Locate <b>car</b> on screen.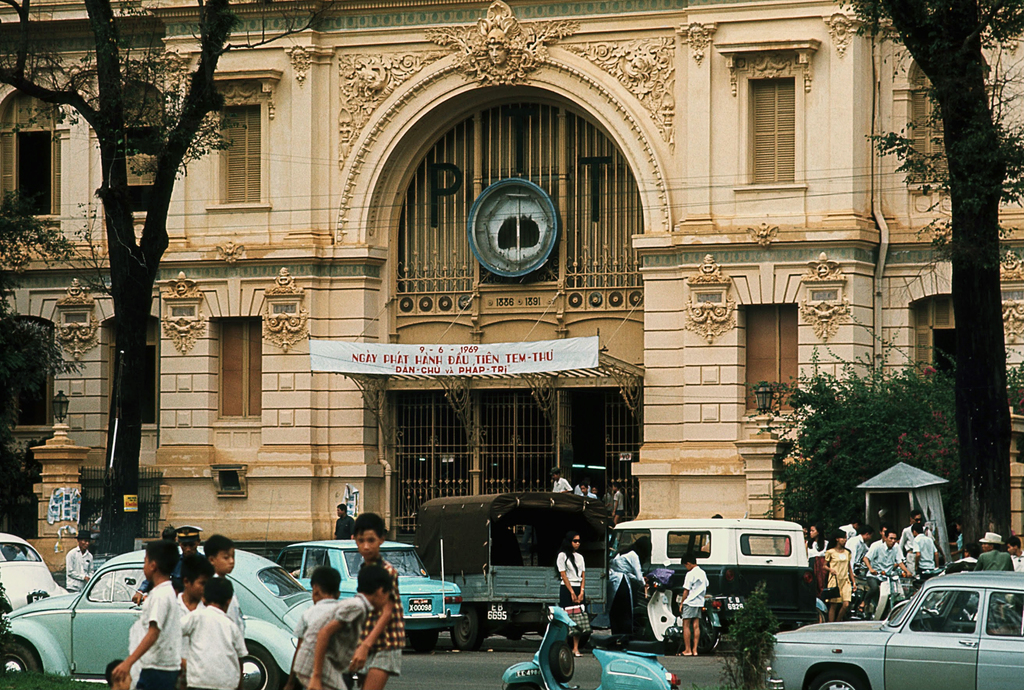
On screen at {"x1": 0, "y1": 549, "x2": 321, "y2": 689}.
